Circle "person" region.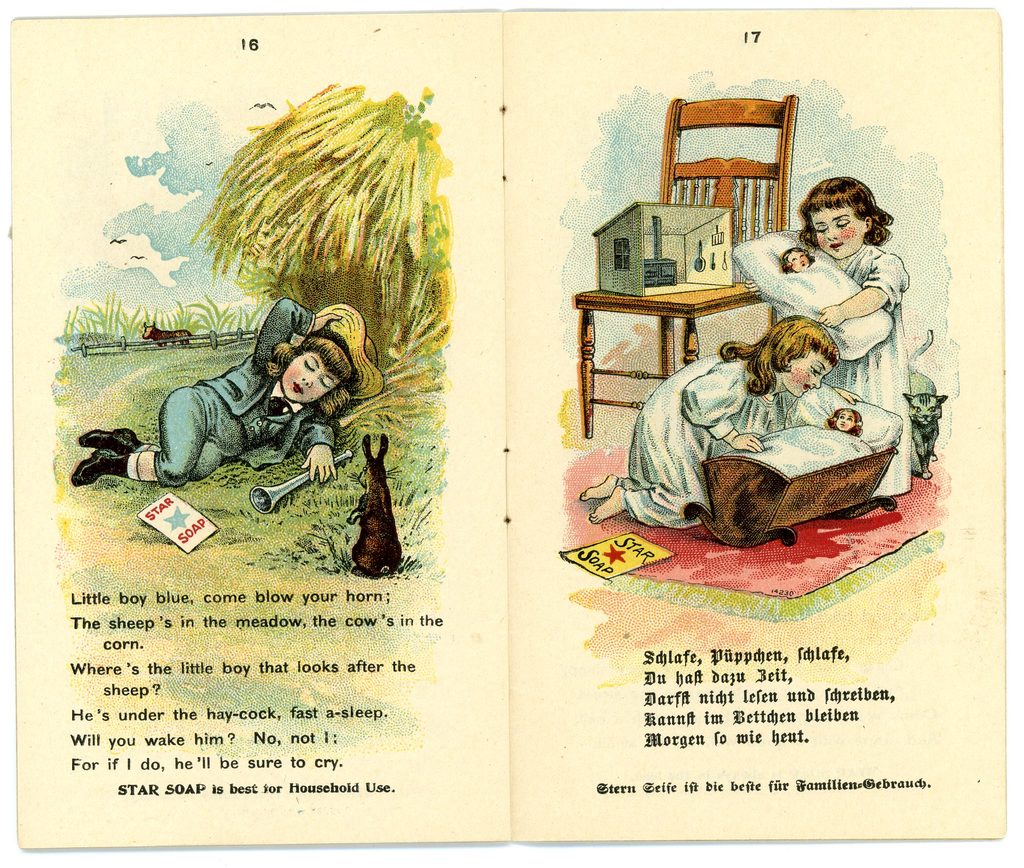
Region: <region>821, 408, 860, 438</region>.
